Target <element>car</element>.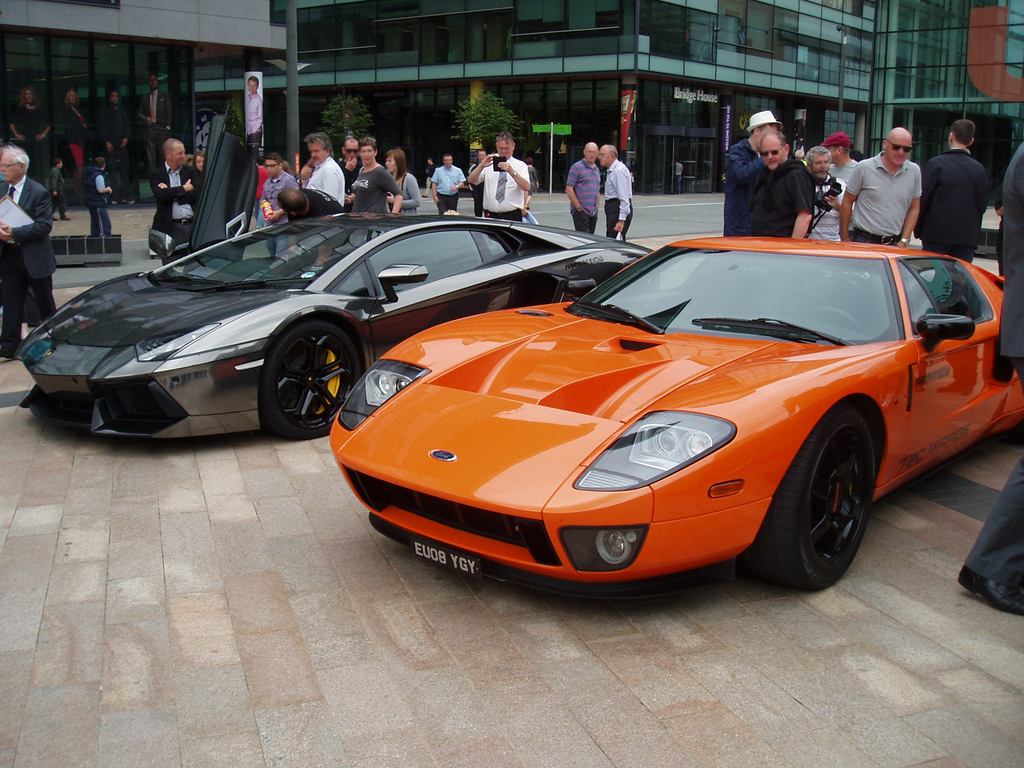
Target region: crop(326, 237, 1023, 601).
